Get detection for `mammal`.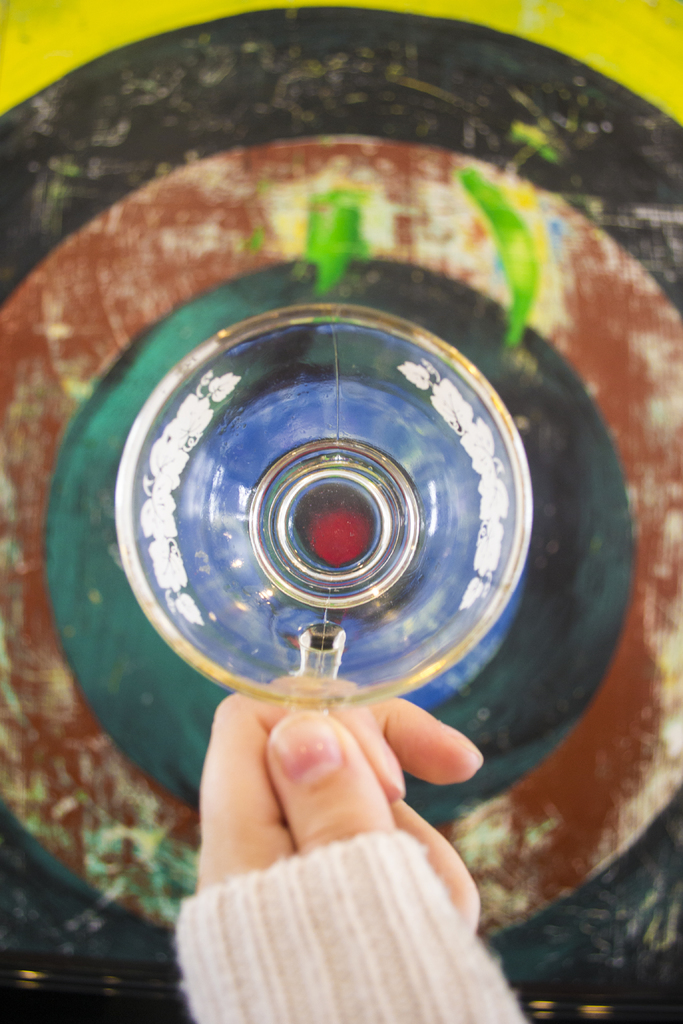
Detection: <box>170,669,524,1023</box>.
